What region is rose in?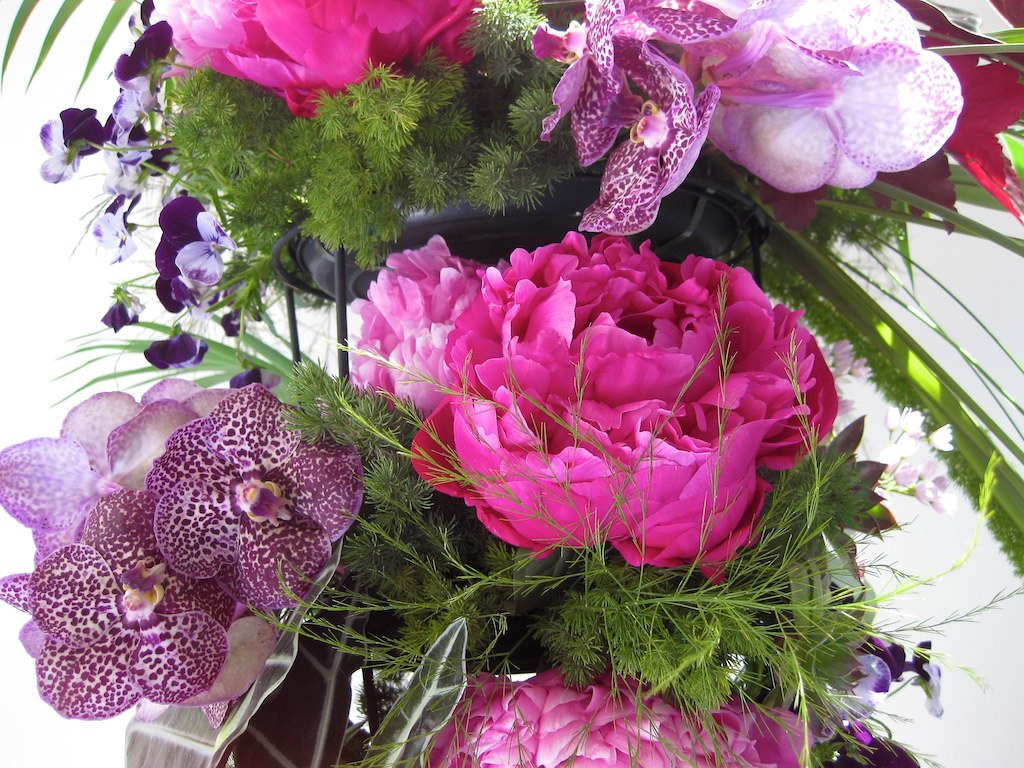
[162, 0, 249, 77].
